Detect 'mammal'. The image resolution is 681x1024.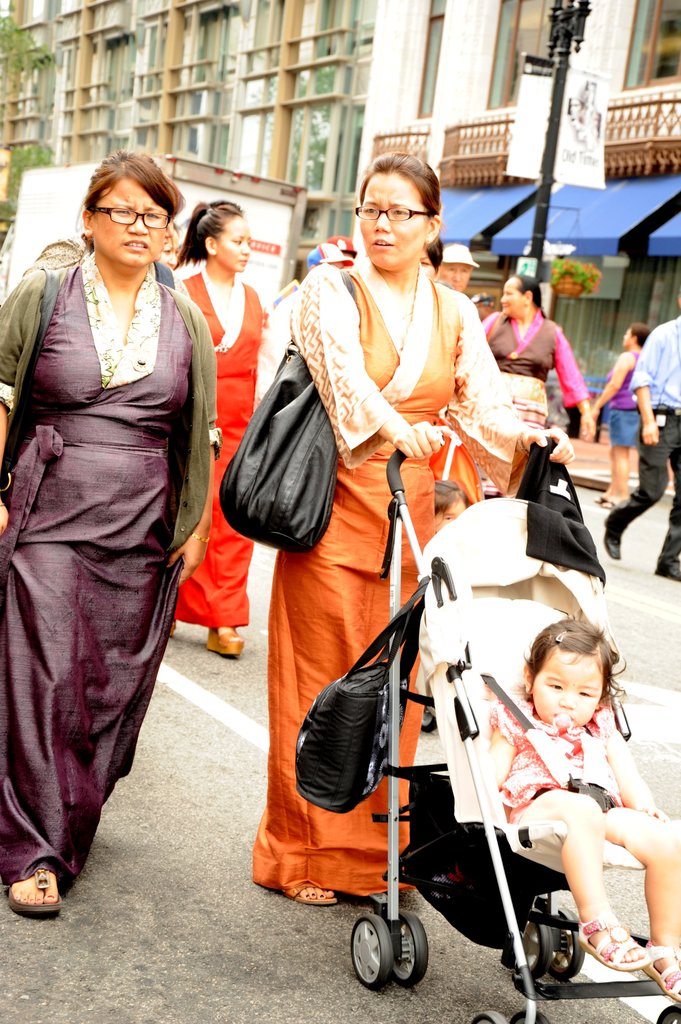
(left=433, top=242, right=482, bottom=294).
